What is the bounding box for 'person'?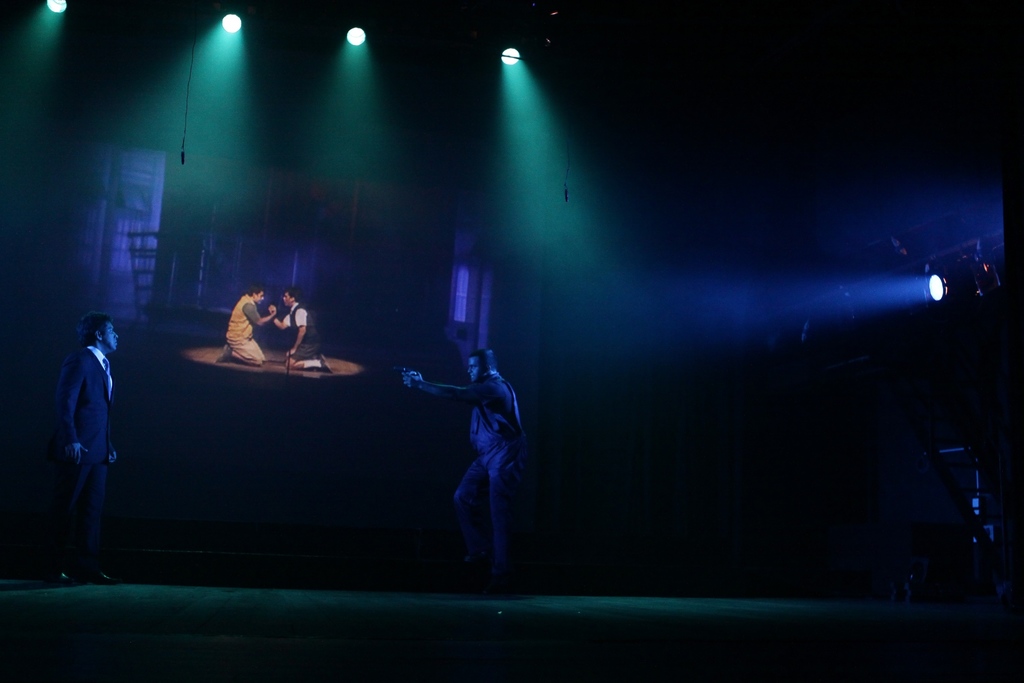
(270,290,333,369).
